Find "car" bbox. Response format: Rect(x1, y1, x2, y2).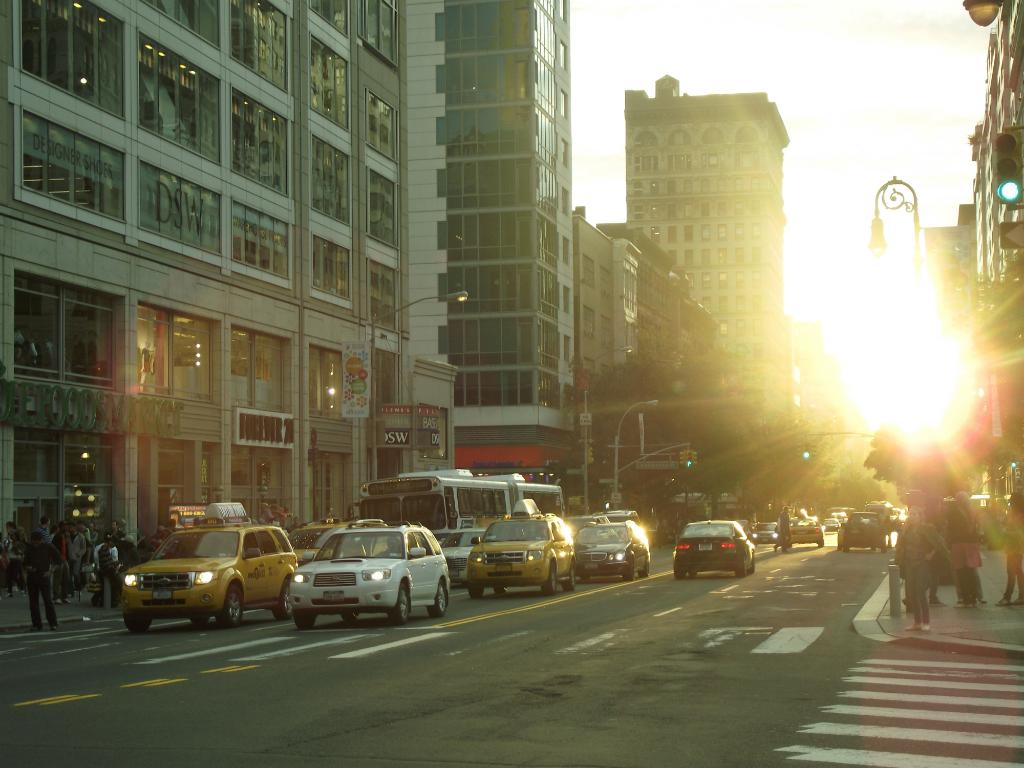
Rect(285, 518, 451, 626).
